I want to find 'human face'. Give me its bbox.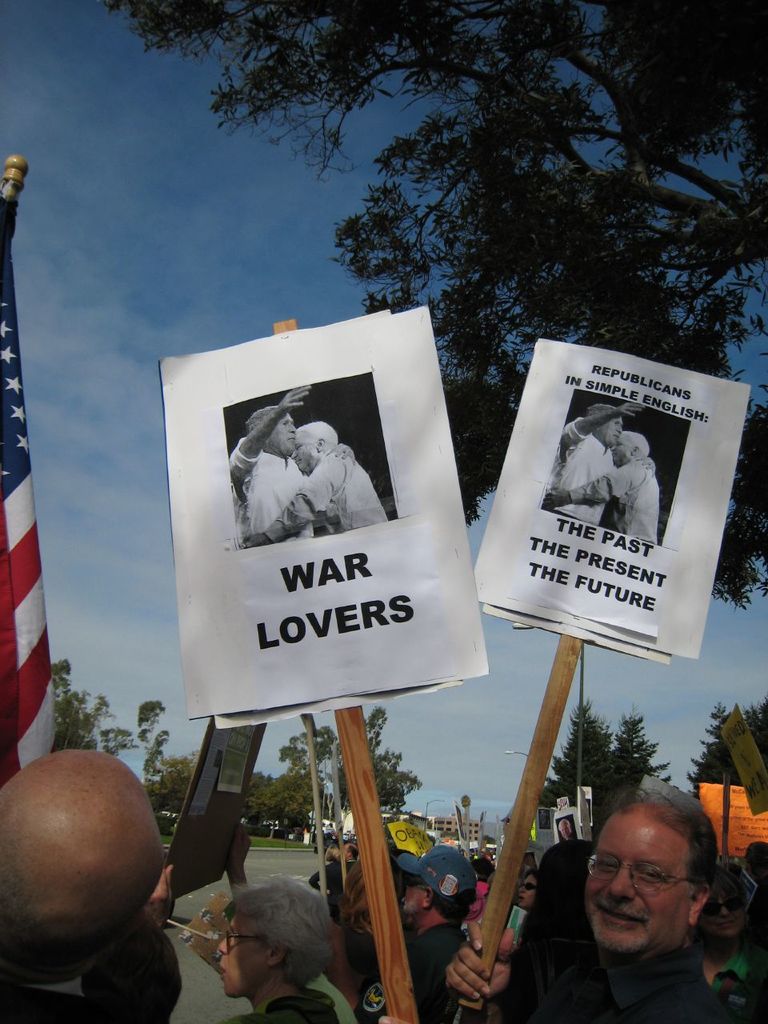
(x1=706, y1=883, x2=746, y2=934).
